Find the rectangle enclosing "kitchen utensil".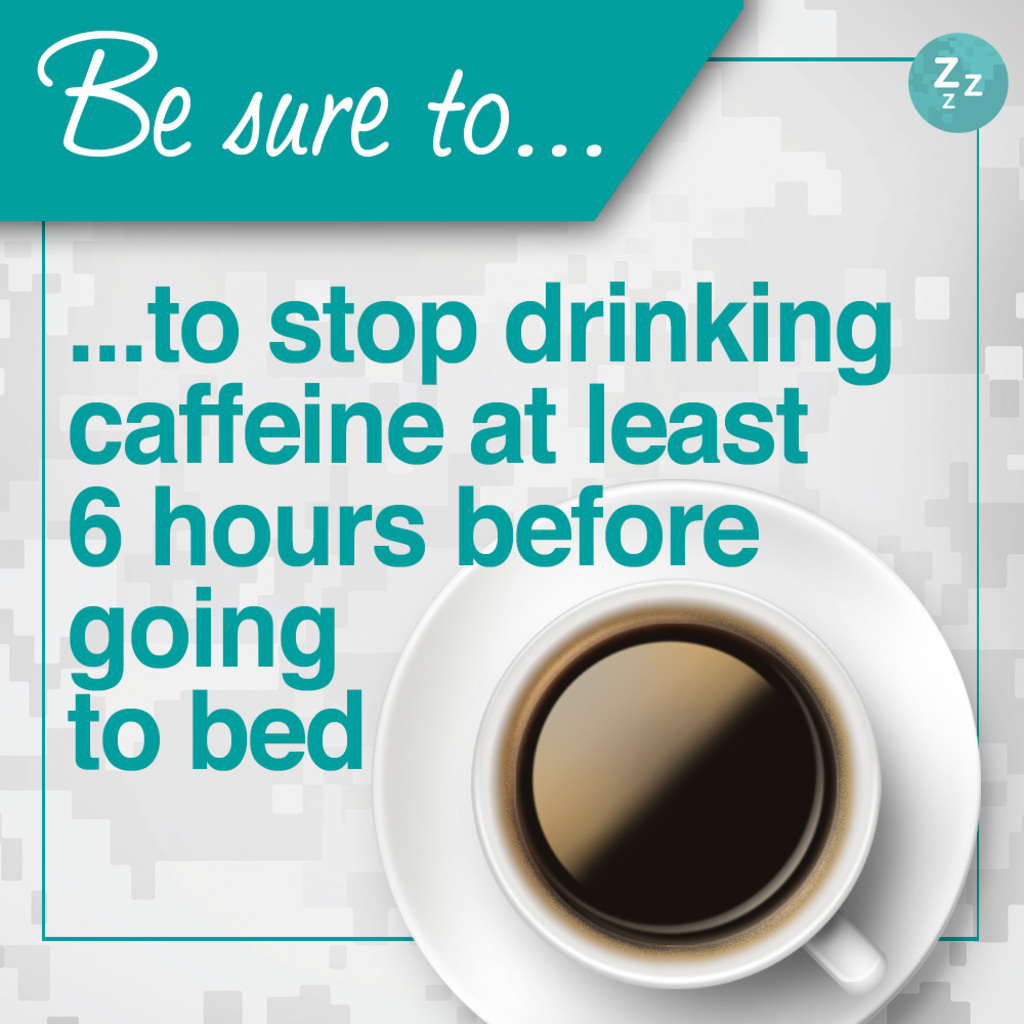
x1=475 y1=574 x2=890 y2=996.
